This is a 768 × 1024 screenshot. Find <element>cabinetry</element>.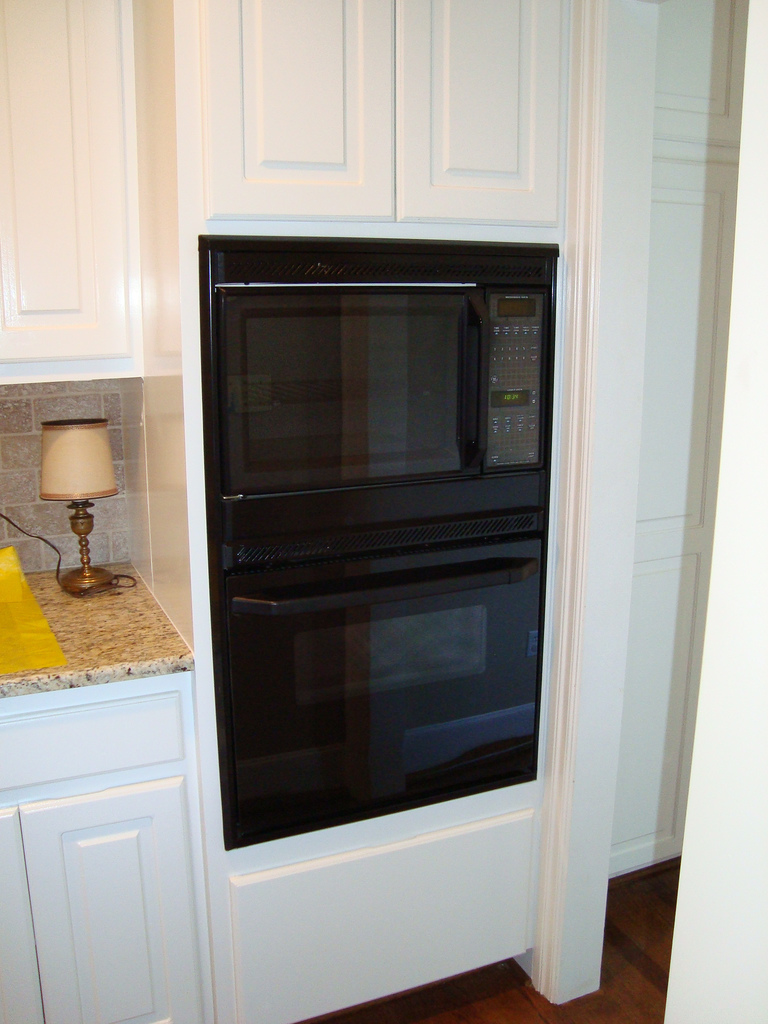
Bounding box: box=[0, 657, 200, 1023].
